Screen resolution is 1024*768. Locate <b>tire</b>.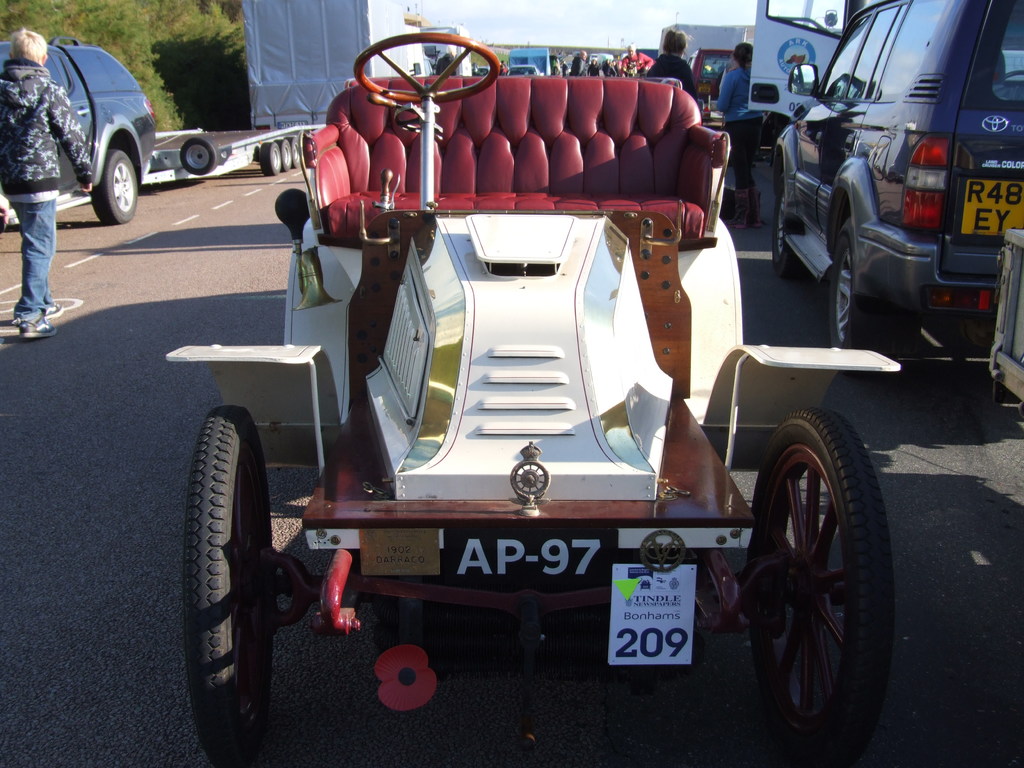
select_region(181, 136, 214, 173).
